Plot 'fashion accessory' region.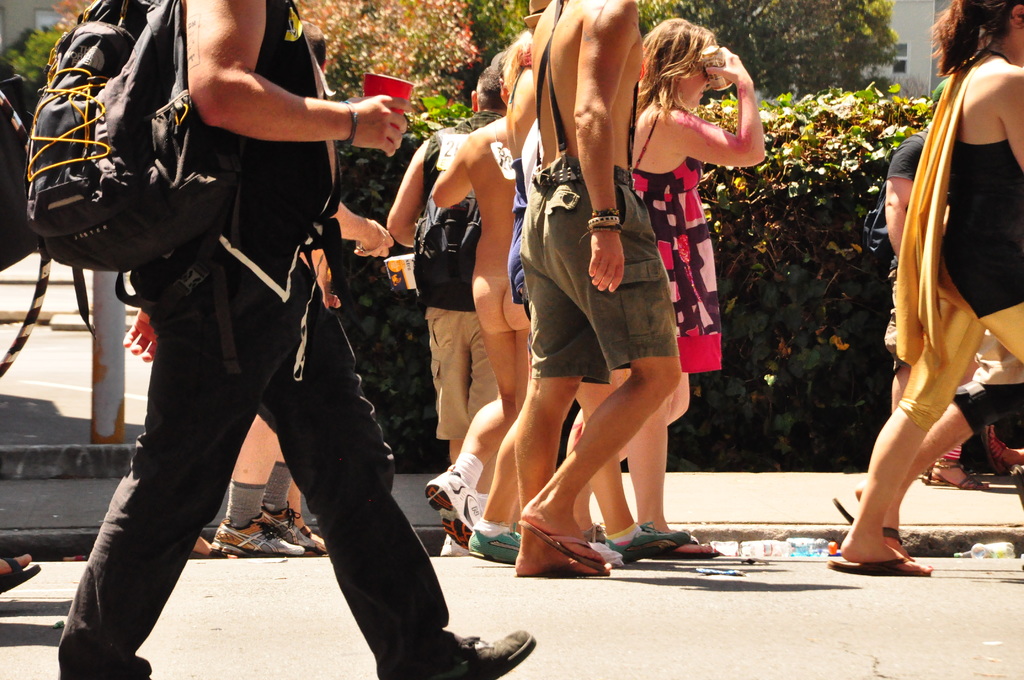
Plotted at region(826, 555, 937, 574).
